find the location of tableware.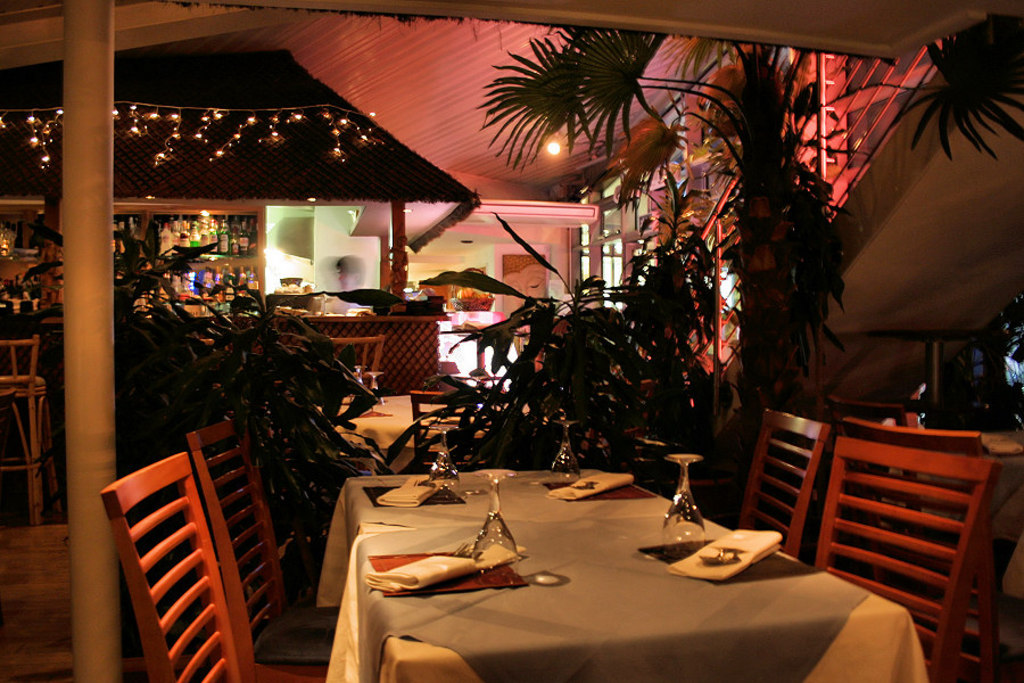
Location: [left=655, top=450, right=708, bottom=546].
